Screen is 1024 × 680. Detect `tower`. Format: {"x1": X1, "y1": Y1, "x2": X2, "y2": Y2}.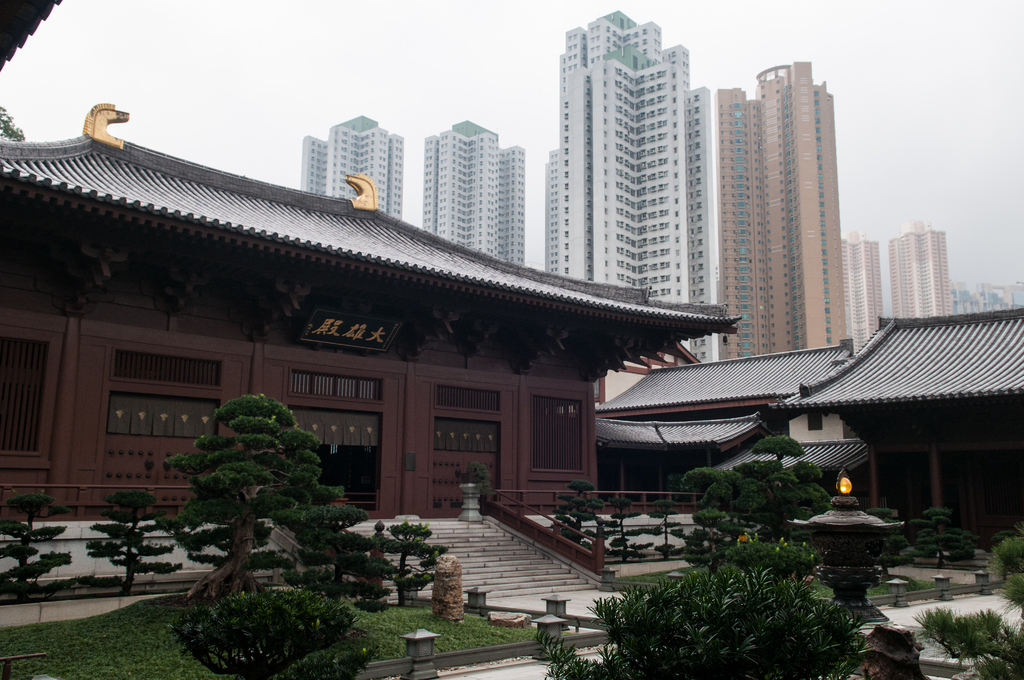
{"x1": 543, "y1": 0, "x2": 740, "y2": 317}.
